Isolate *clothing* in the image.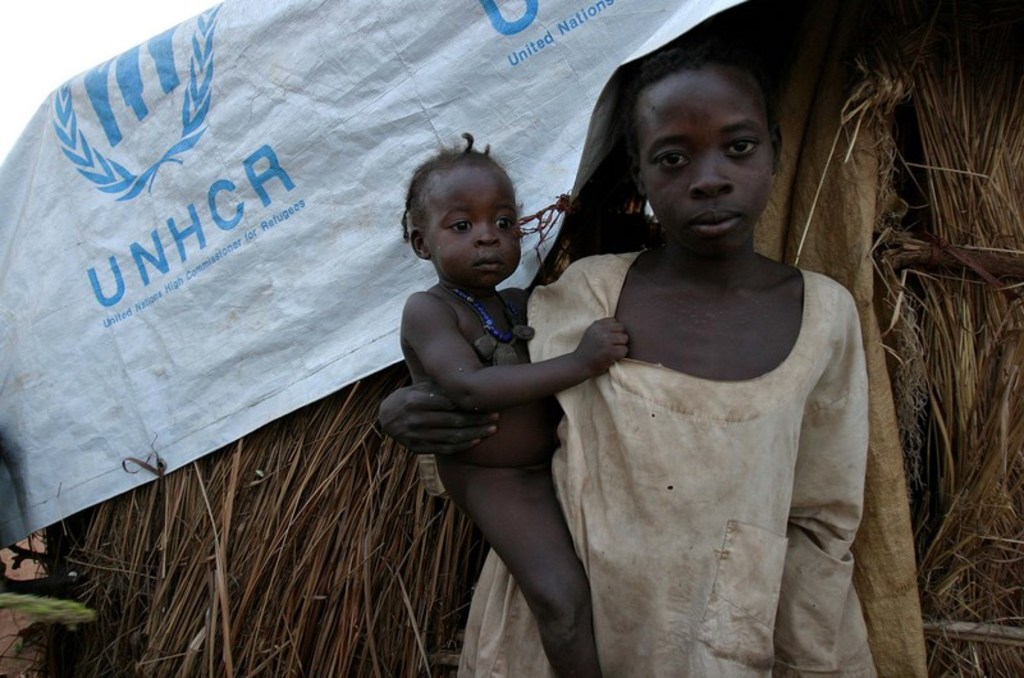
Isolated region: locate(420, 145, 881, 661).
